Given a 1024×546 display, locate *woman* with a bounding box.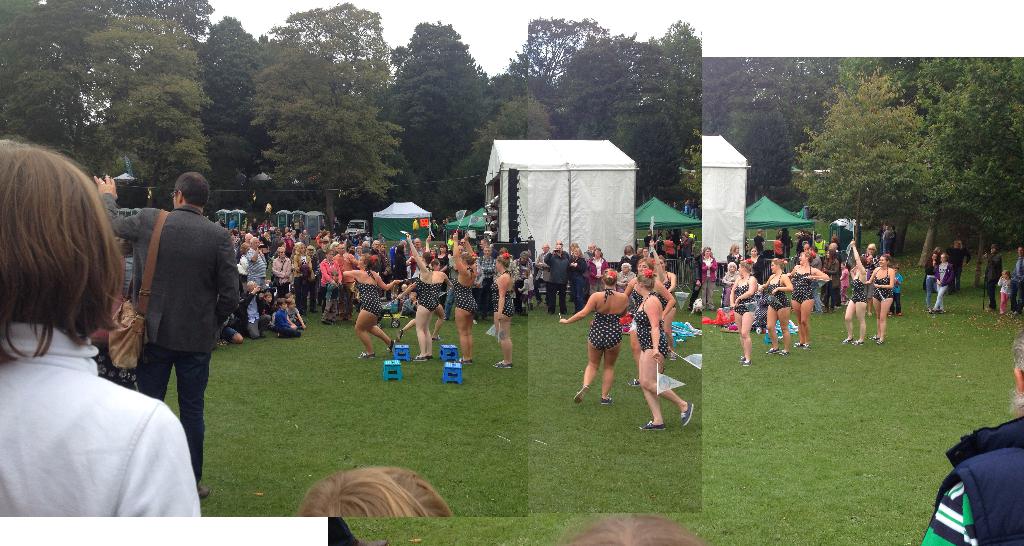
Located: pyautogui.locateOnScreen(844, 238, 866, 347).
